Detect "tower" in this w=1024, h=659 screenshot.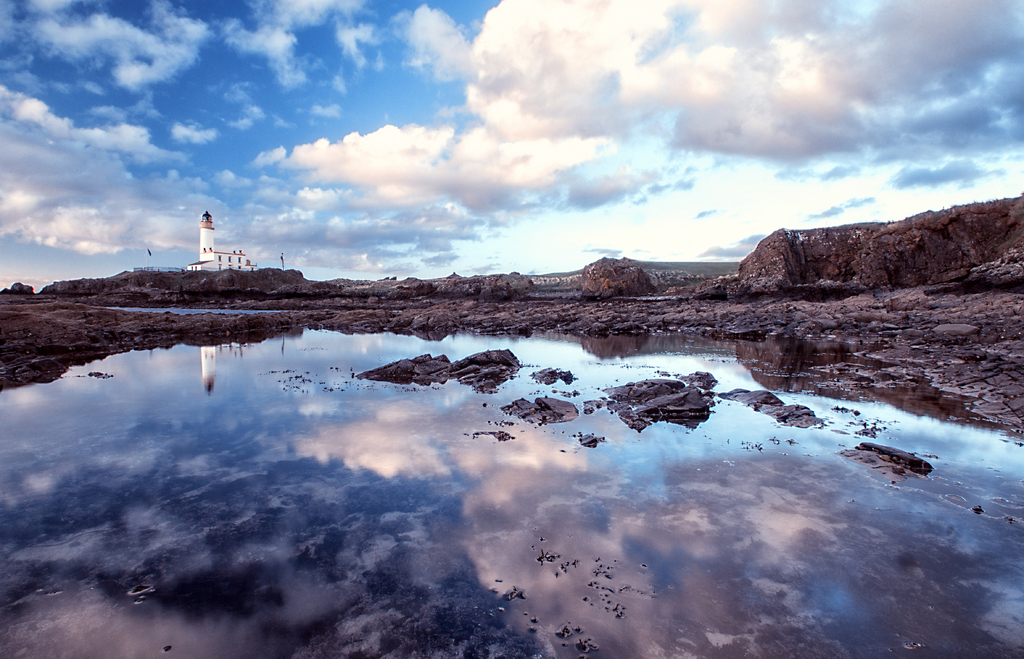
Detection: <box>175,196,265,280</box>.
